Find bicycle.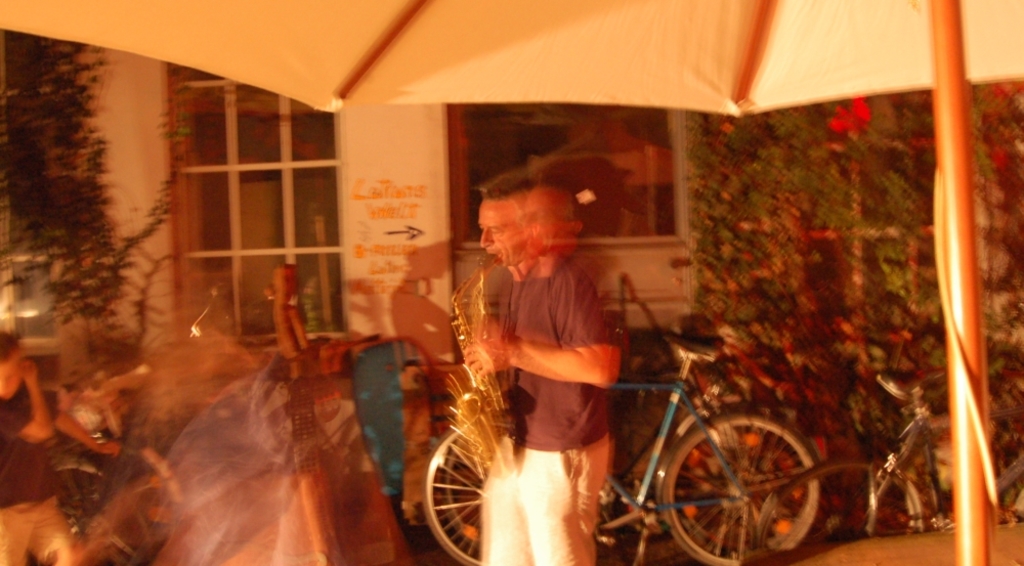
bbox(424, 328, 823, 565).
